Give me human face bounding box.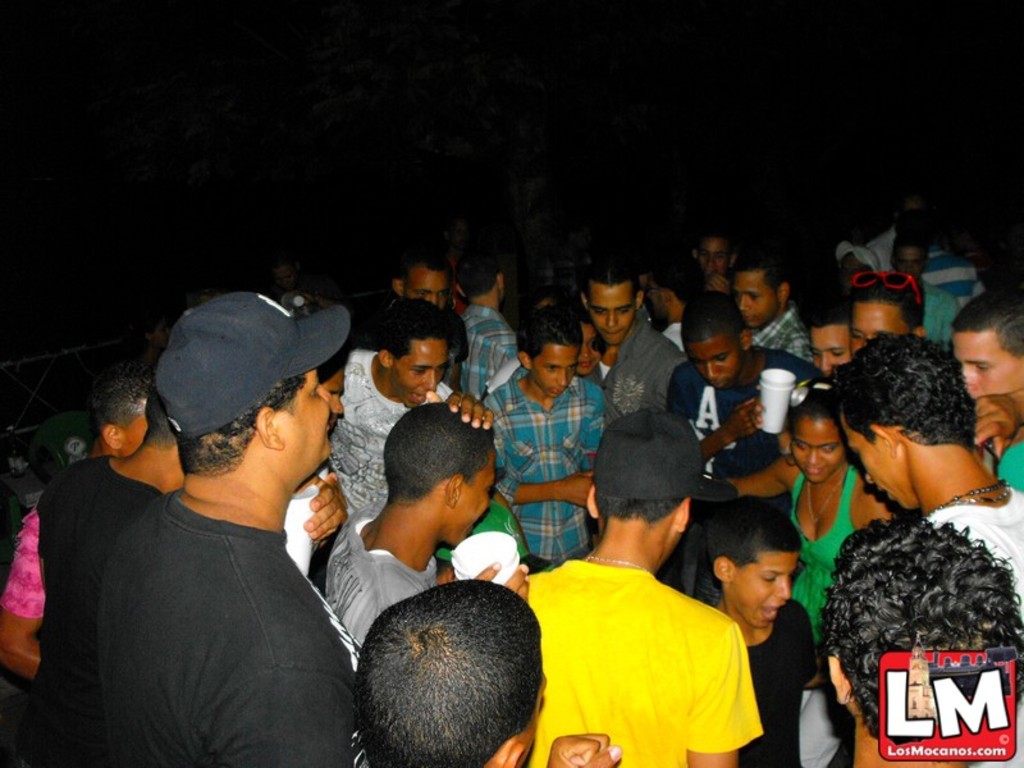
x1=276 y1=370 x2=335 y2=470.
